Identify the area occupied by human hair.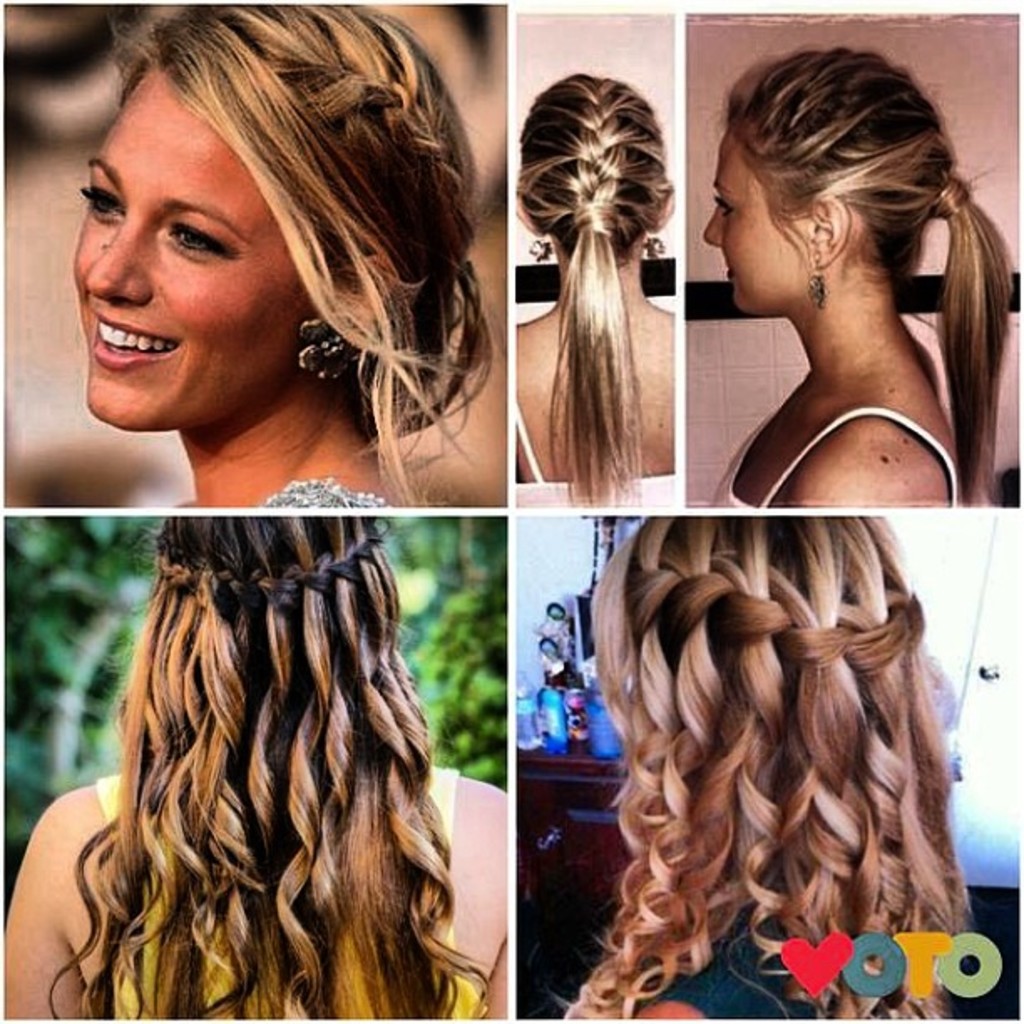
Area: 90 0 510 492.
